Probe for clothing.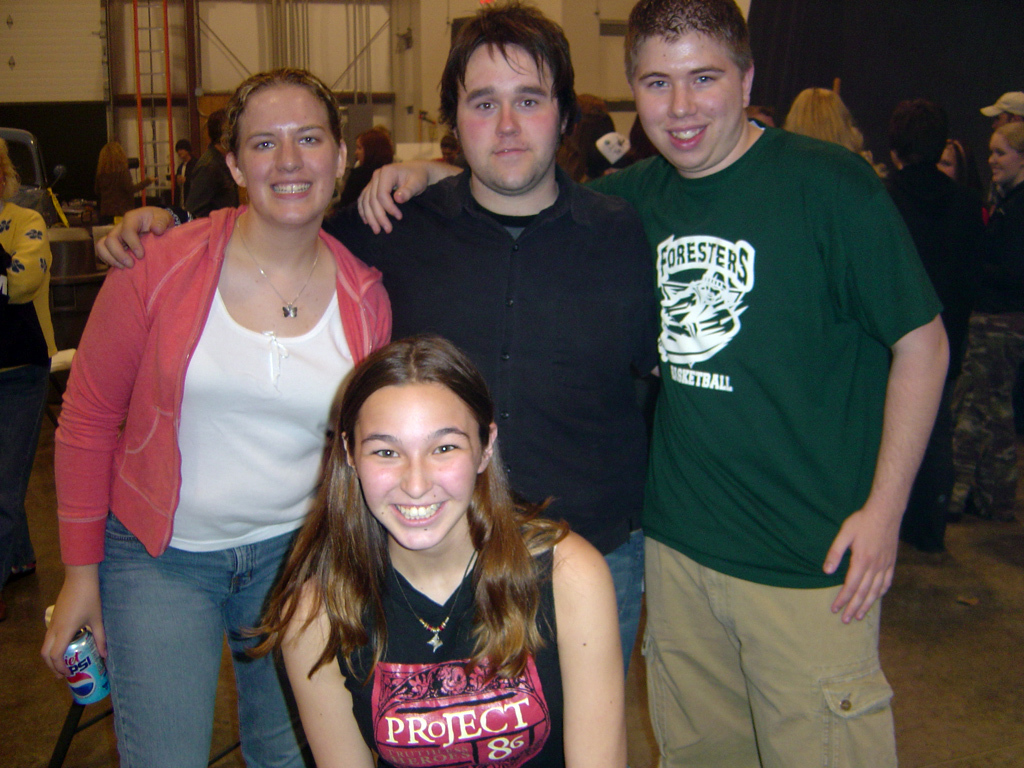
Probe result: 169,155,192,199.
